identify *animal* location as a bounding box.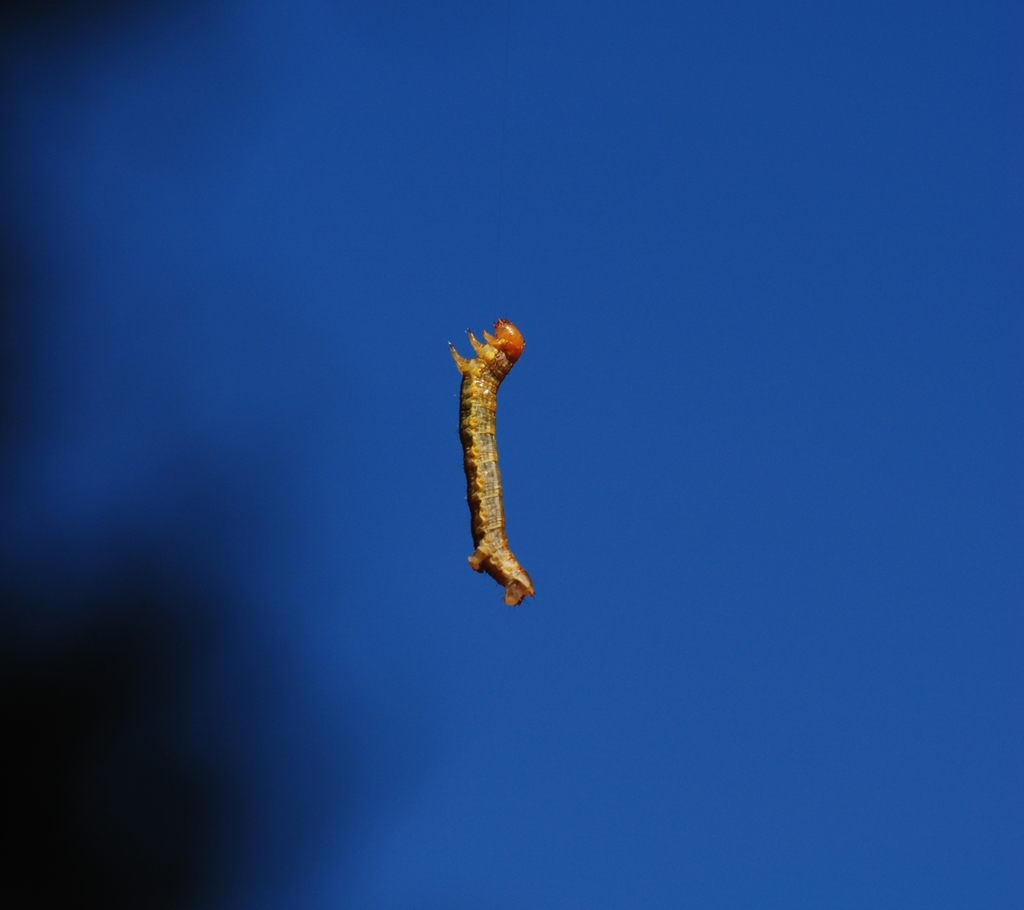
[left=444, top=317, right=540, bottom=612].
